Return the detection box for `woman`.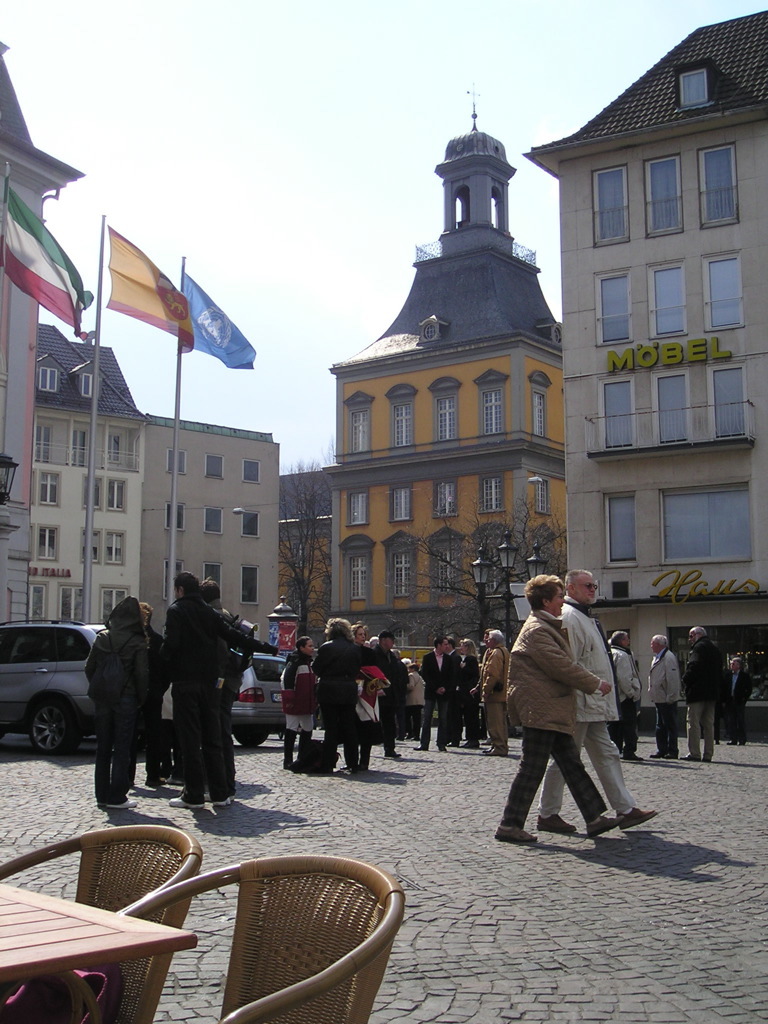
(311,613,387,774).
